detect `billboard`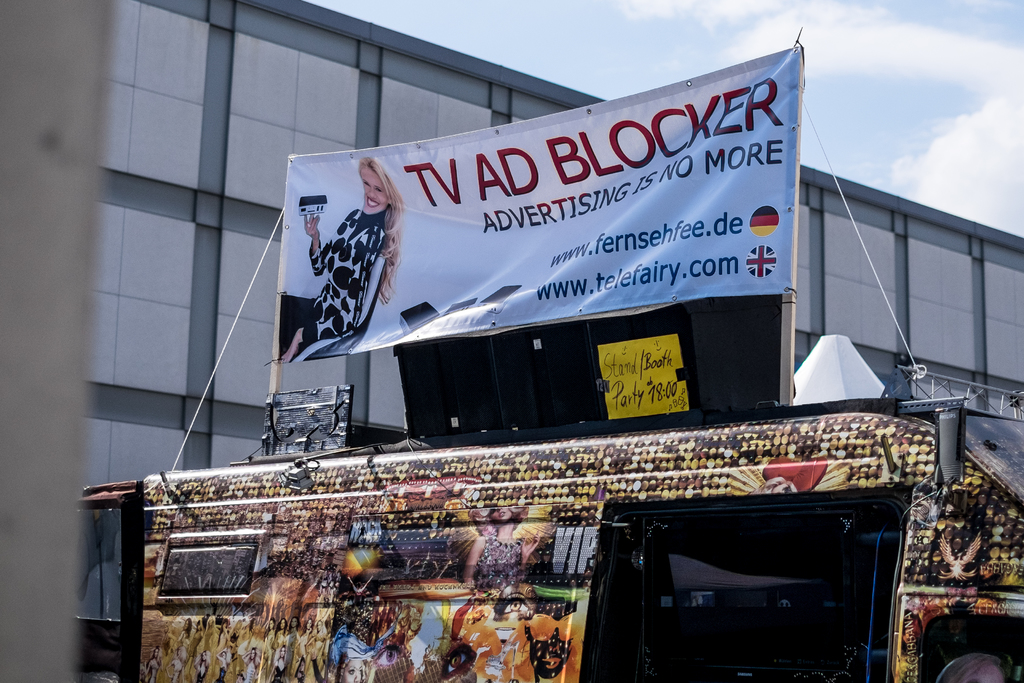
box(146, 47, 887, 580)
